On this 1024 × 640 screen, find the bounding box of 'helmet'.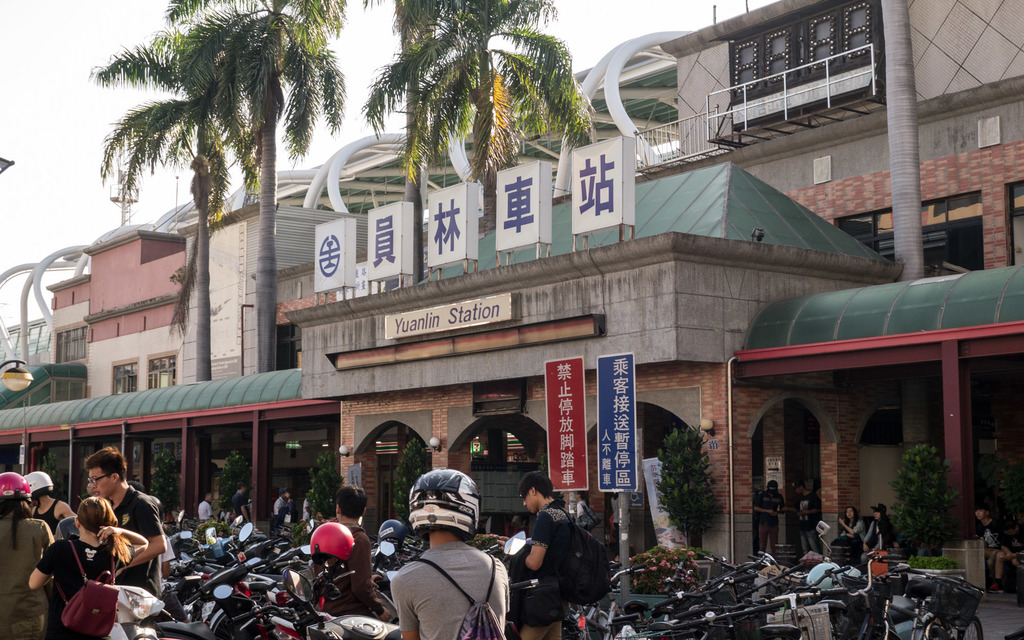
Bounding box: bbox(406, 468, 482, 539).
